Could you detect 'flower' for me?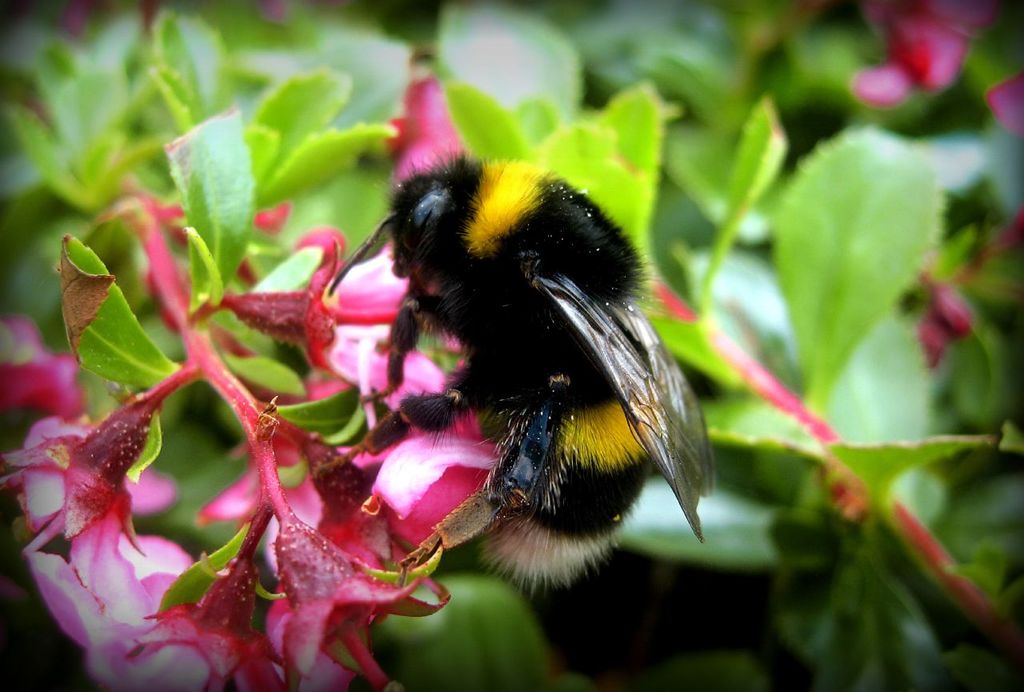
Detection result: left=212, top=222, right=503, bottom=419.
